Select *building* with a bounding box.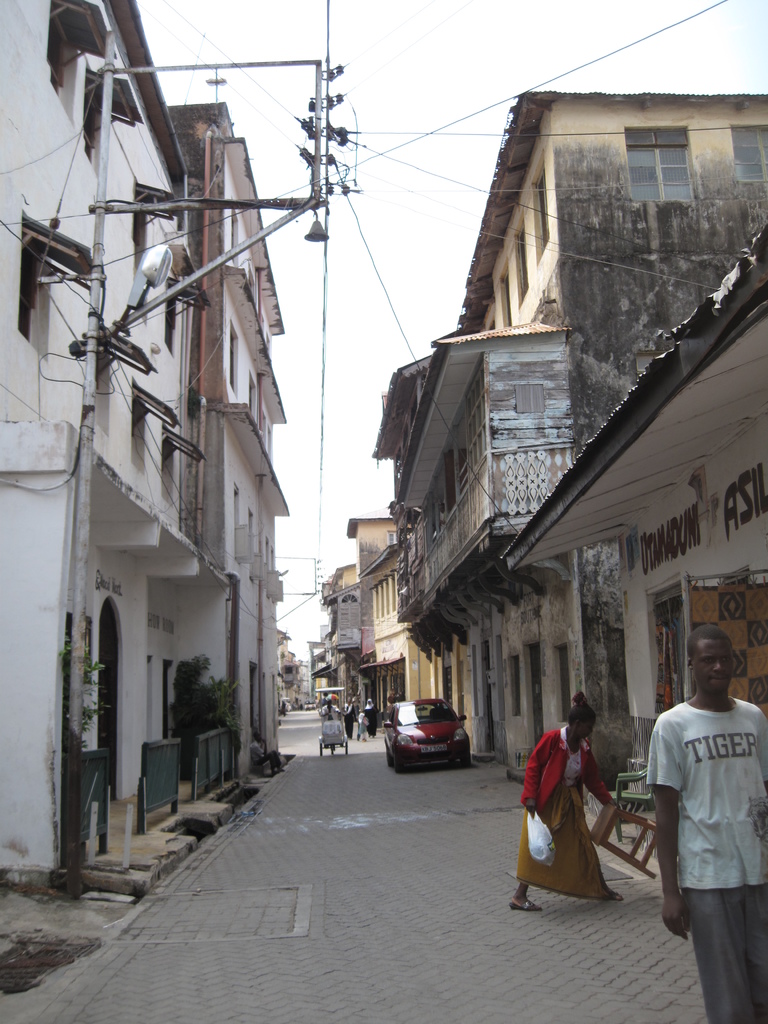
(173, 101, 287, 780).
